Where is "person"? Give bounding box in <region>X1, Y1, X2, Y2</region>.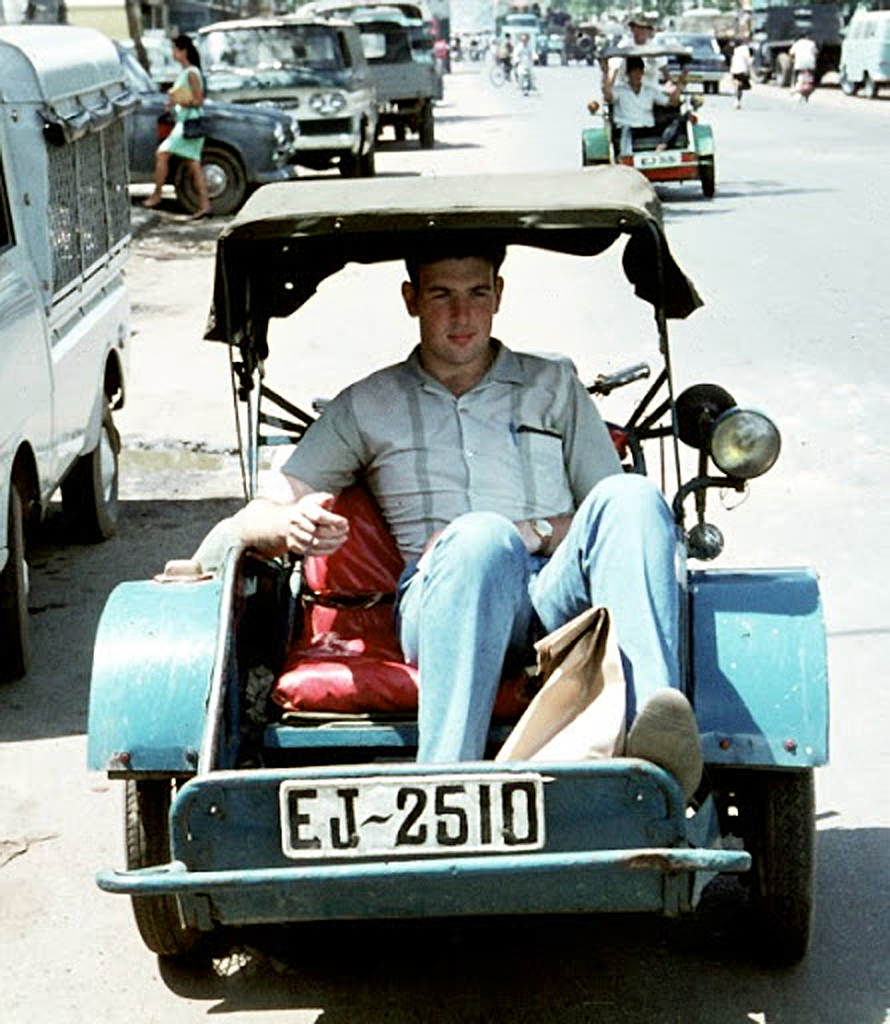
<region>520, 39, 538, 81</region>.
